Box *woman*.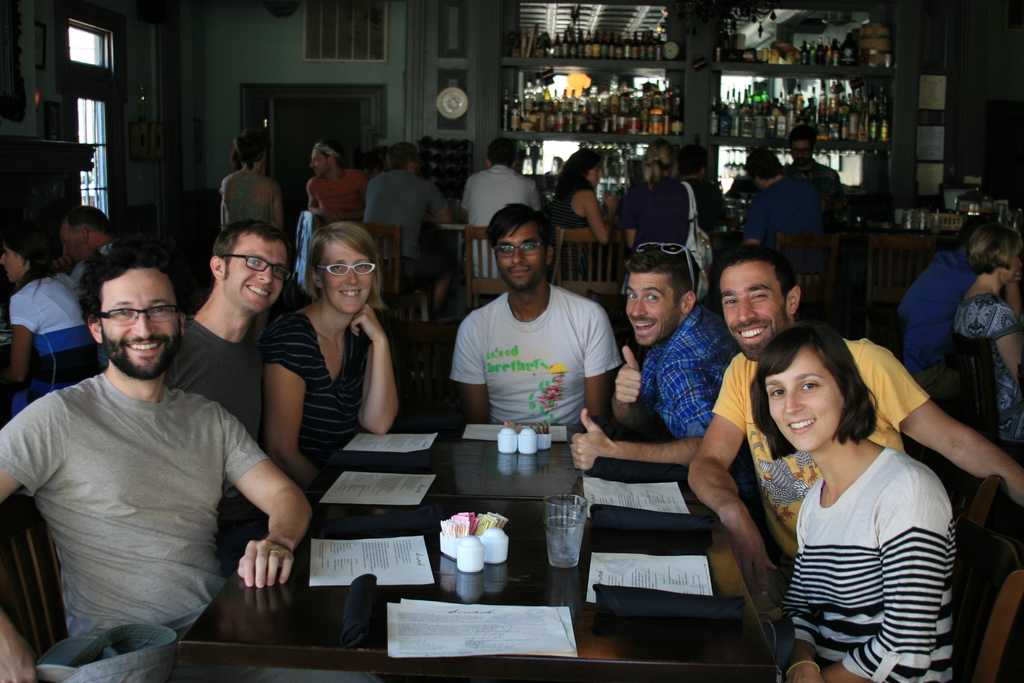
616,133,703,284.
